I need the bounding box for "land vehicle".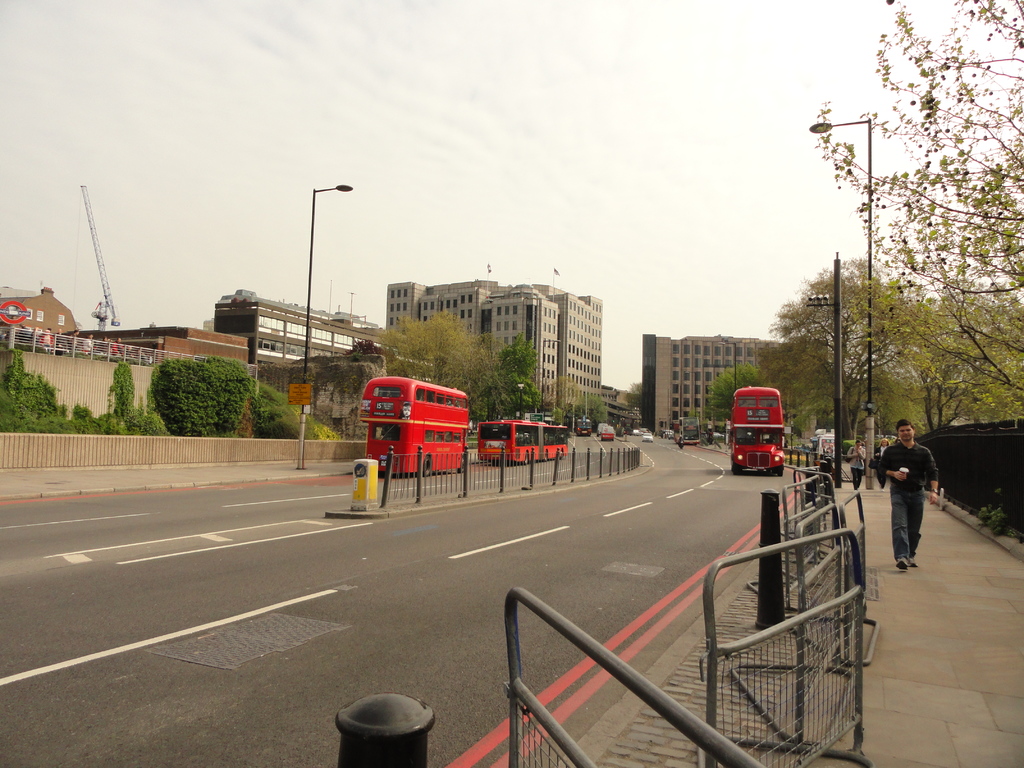
Here it is: 358:373:469:475.
